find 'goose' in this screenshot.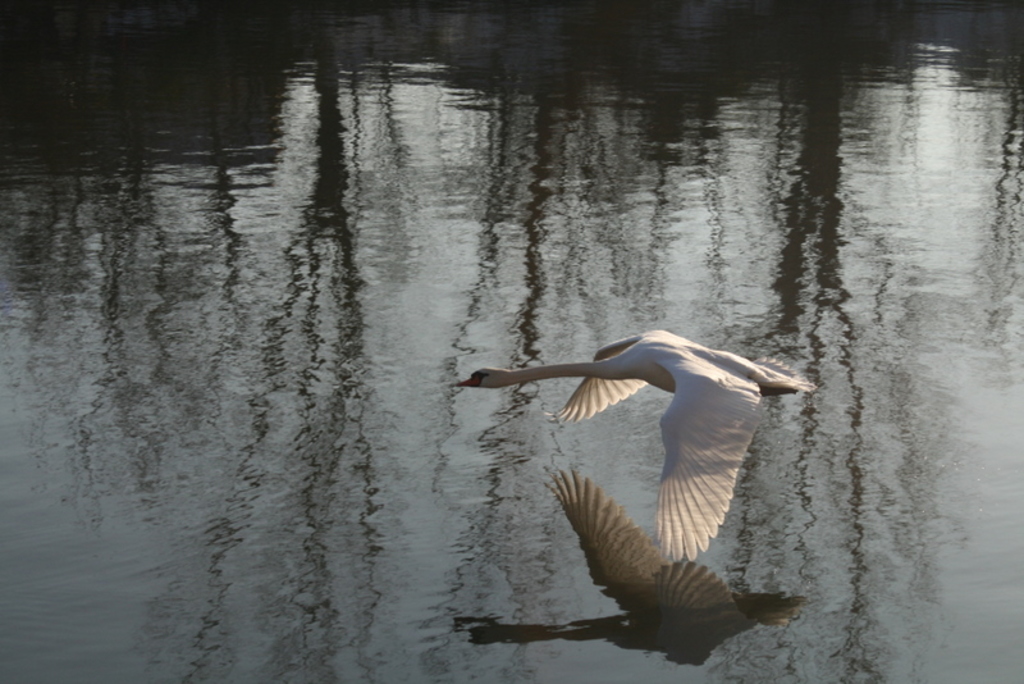
The bounding box for 'goose' is Rect(447, 328, 813, 543).
